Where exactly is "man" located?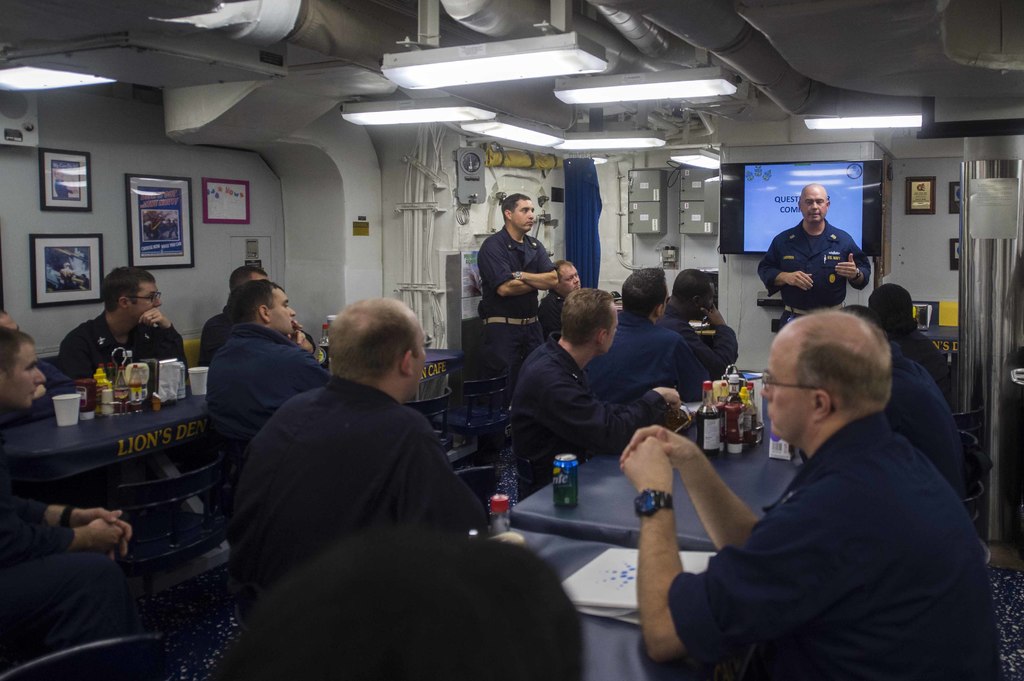
Its bounding box is (left=662, top=267, right=740, bottom=384).
